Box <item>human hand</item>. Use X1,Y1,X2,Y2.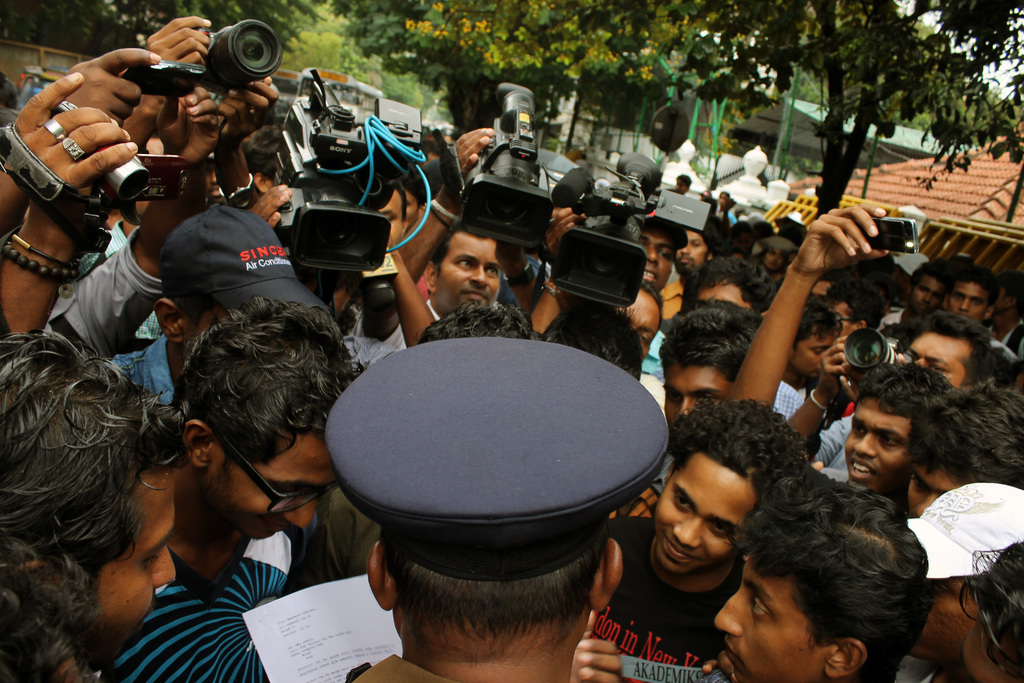
817,334,850,406.
